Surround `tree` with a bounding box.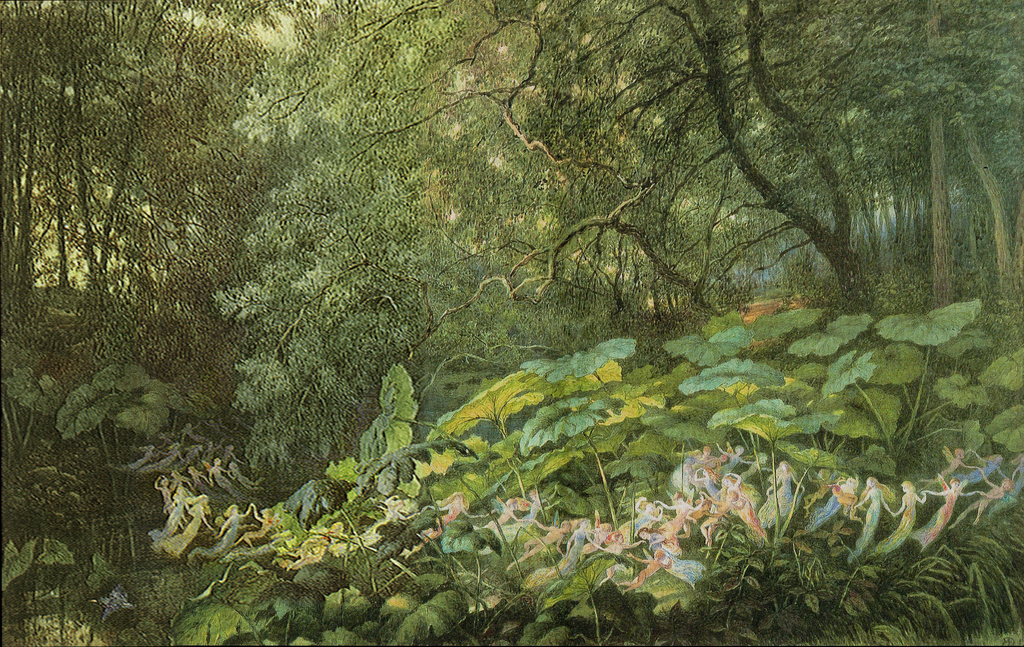
detection(0, 0, 150, 345).
